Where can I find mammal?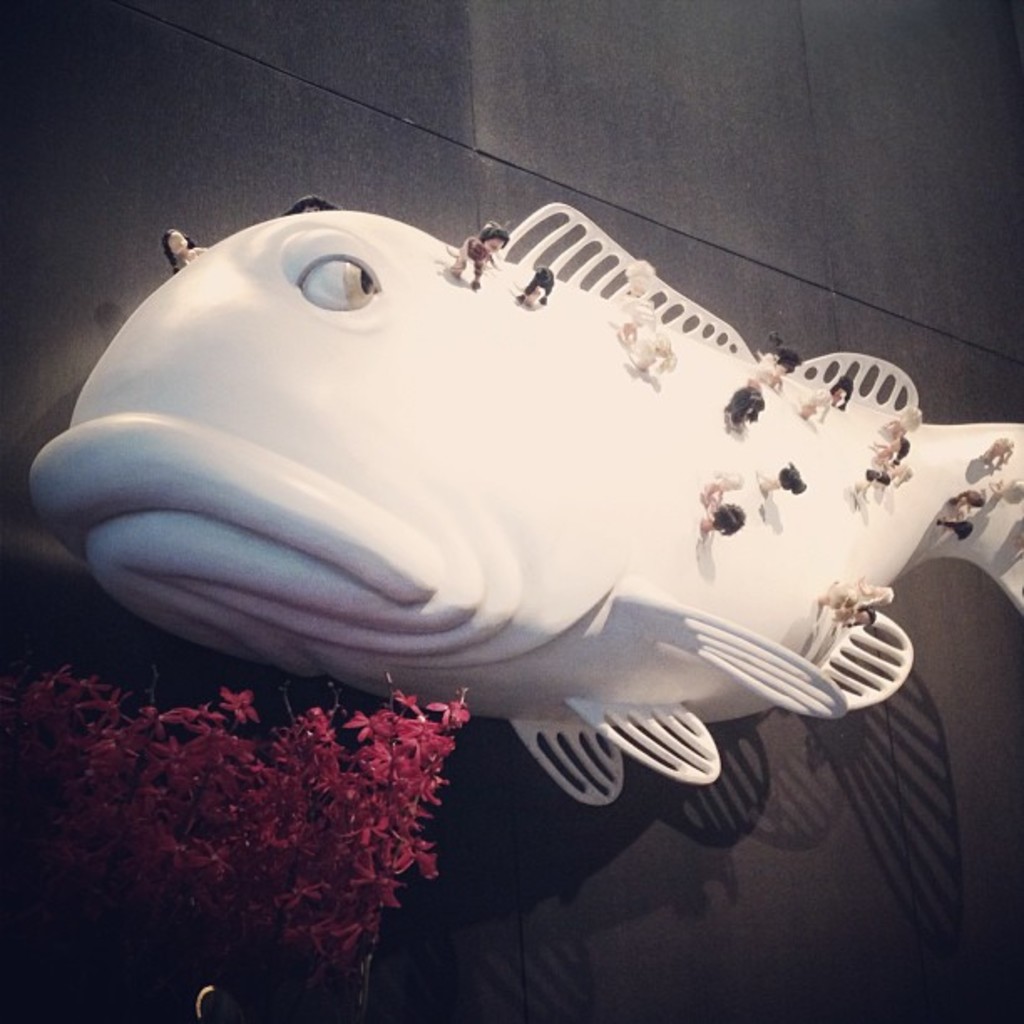
You can find it at BBox(939, 515, 970, 537).
